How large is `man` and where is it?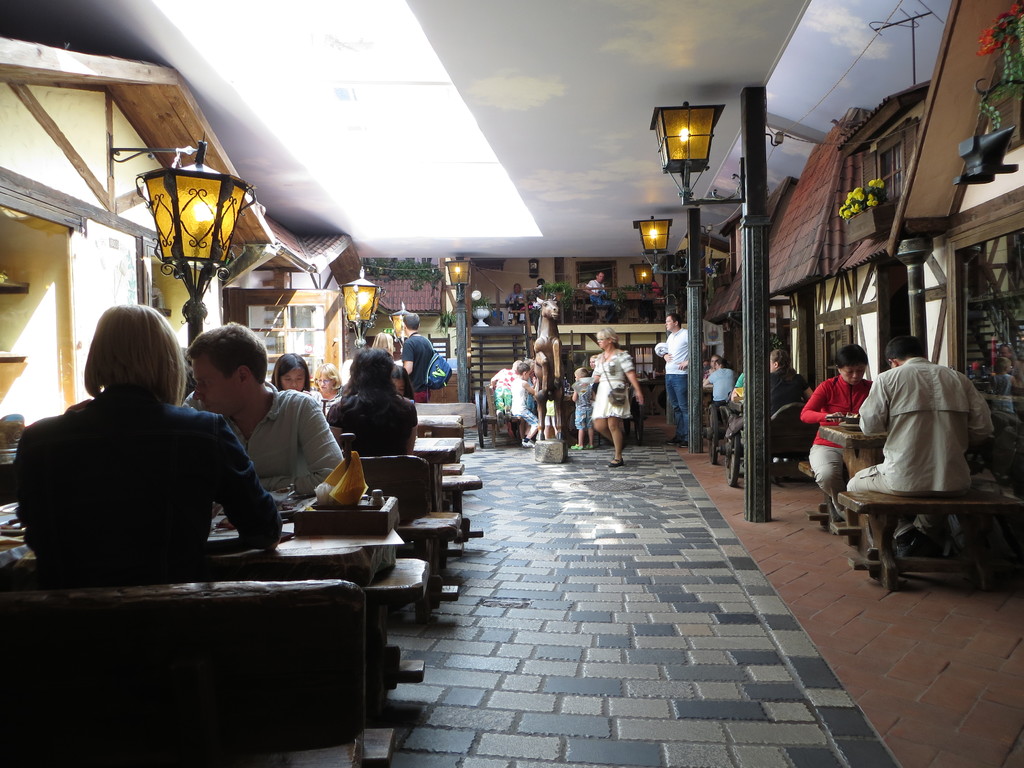
Bounding box: select_region(659, 310, 694, 433).
